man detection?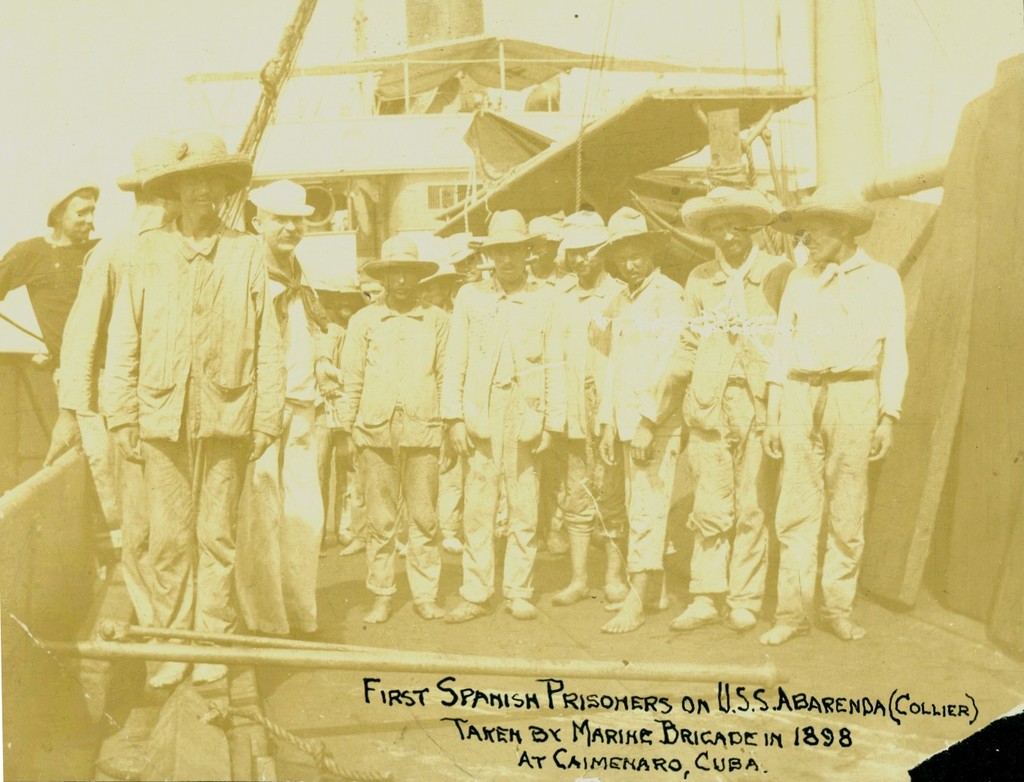
bbox(329, 225, 456, 623)
